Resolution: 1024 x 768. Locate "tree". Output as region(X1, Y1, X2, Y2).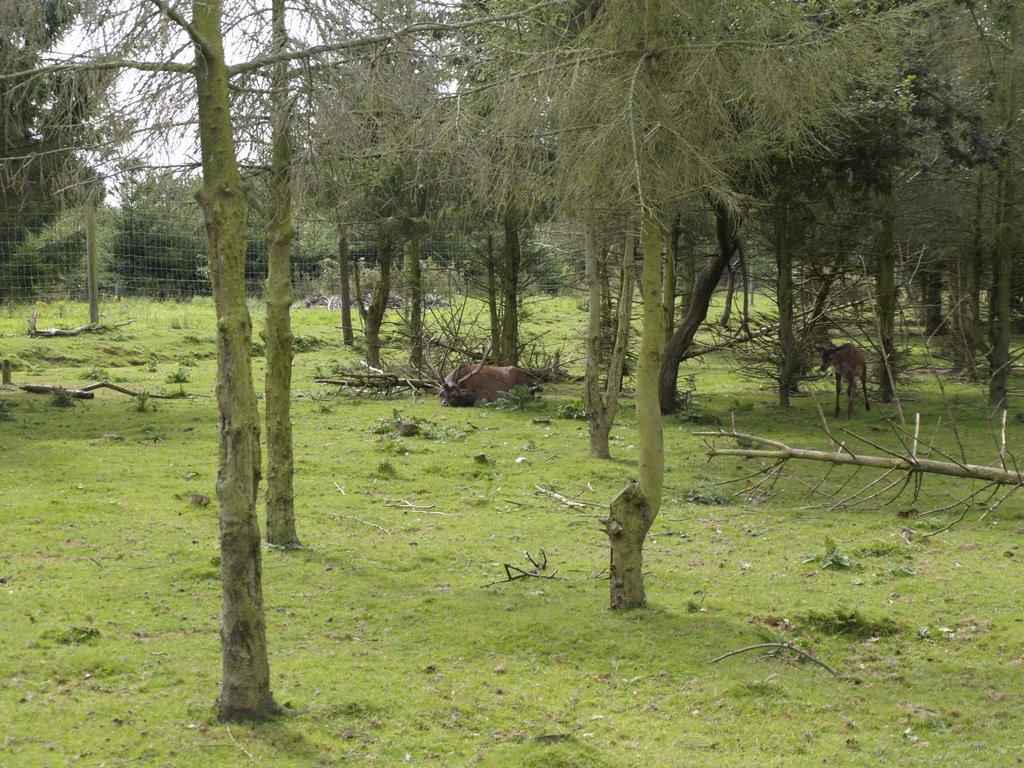
region(268, 0, 298, 547).
